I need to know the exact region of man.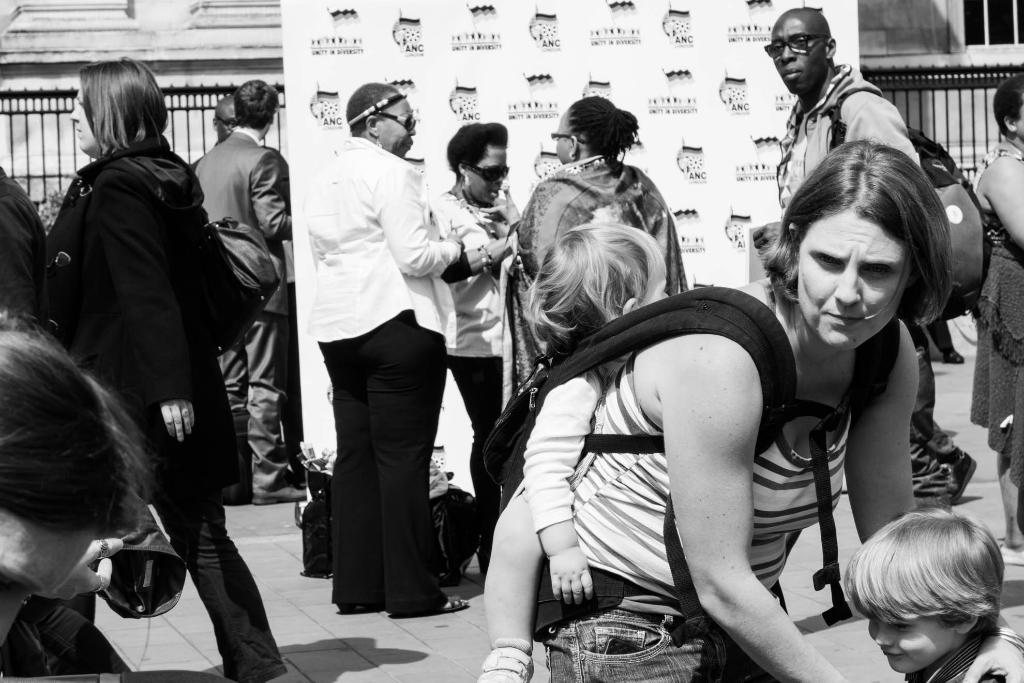
Region: [x1=185, y1=74, x2=310, y2=509].
